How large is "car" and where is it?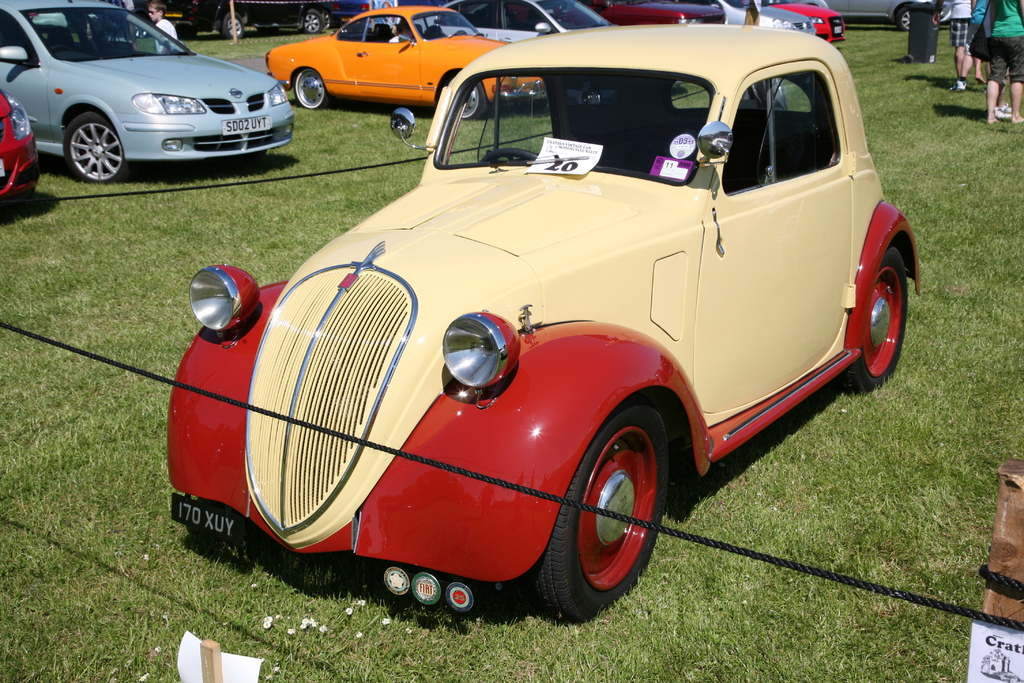
Bounding box: Rect(132, 0, 332, 40).
